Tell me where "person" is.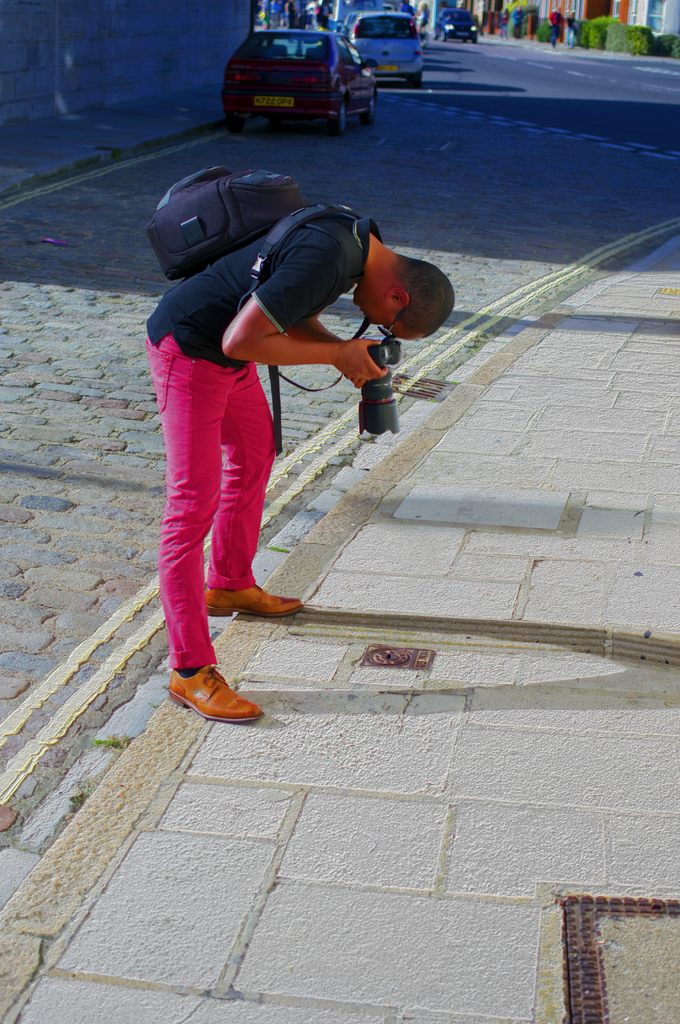
"person" is at x1=513 y1=2 x2=523 y2=37.
